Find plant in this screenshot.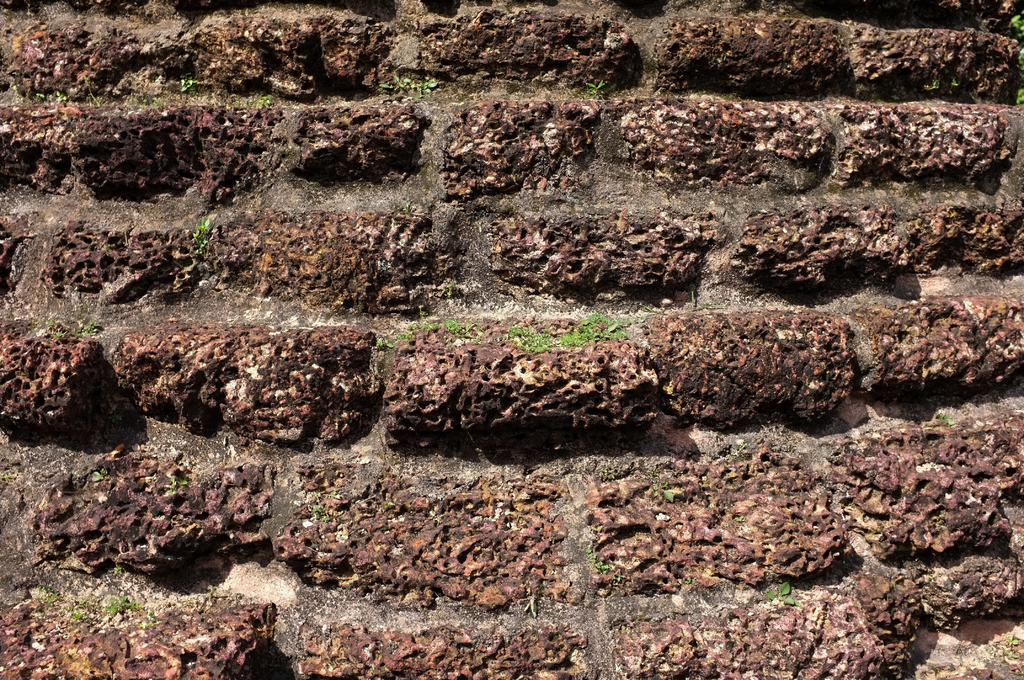
The bounding box for plant is (x1=191, y1=218, x2=212, y2=256).
